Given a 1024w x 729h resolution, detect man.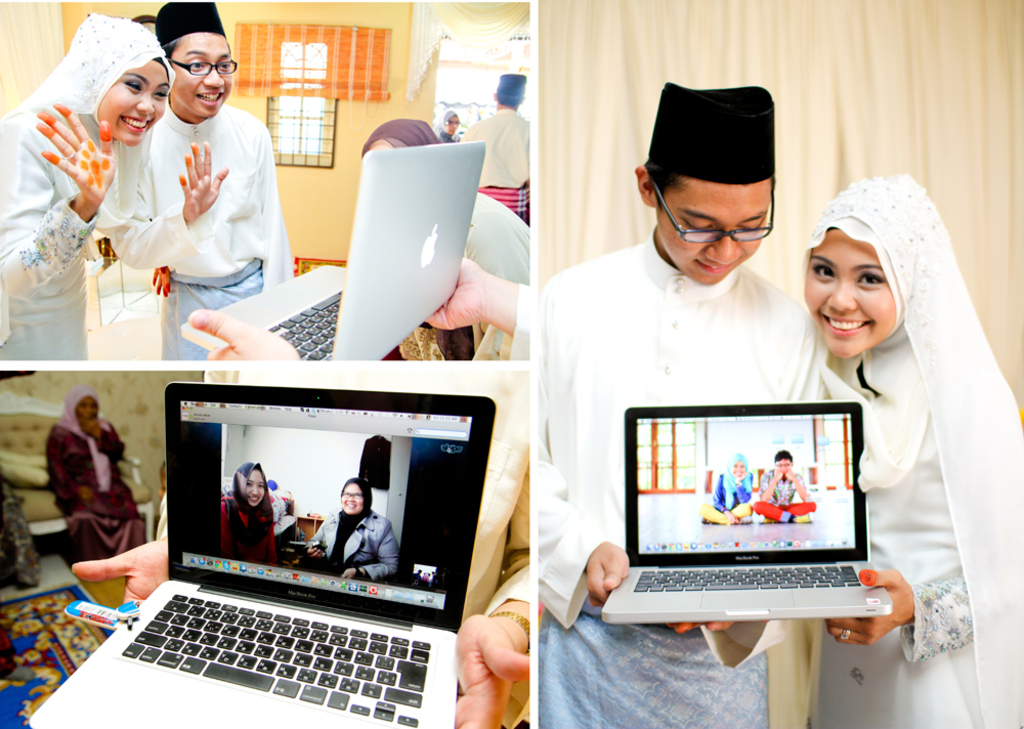
[x1=531, y1=82, x2=863, y2=728].
